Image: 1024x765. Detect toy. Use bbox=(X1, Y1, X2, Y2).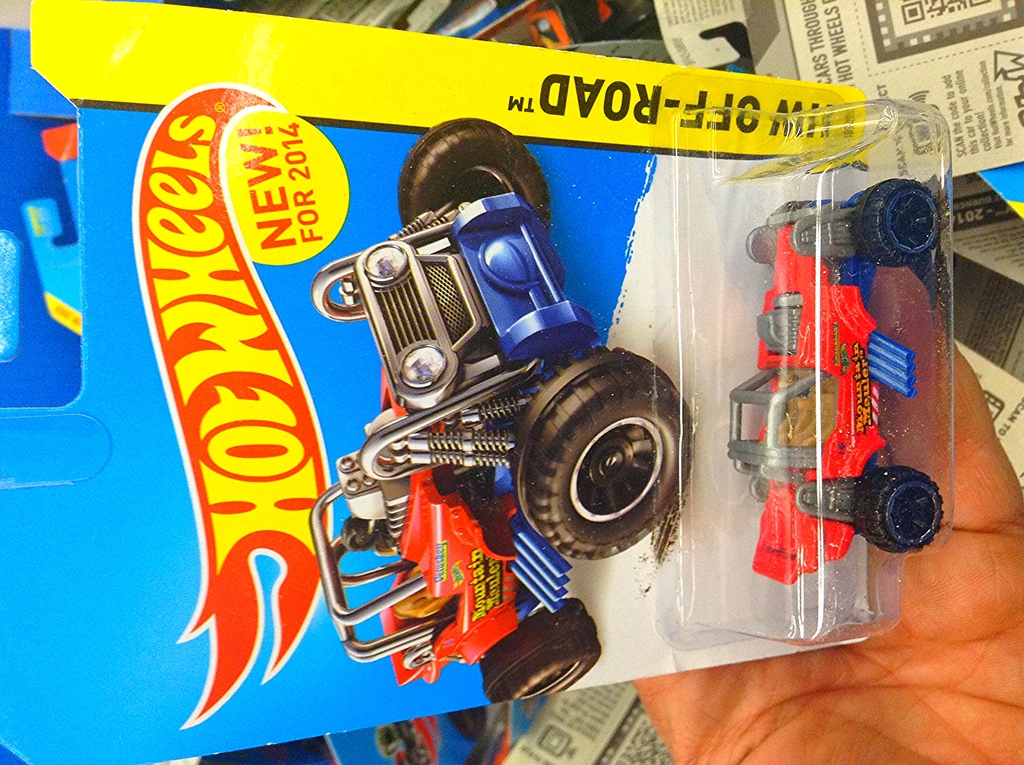
bbox=(293, 98, 703, 645).
